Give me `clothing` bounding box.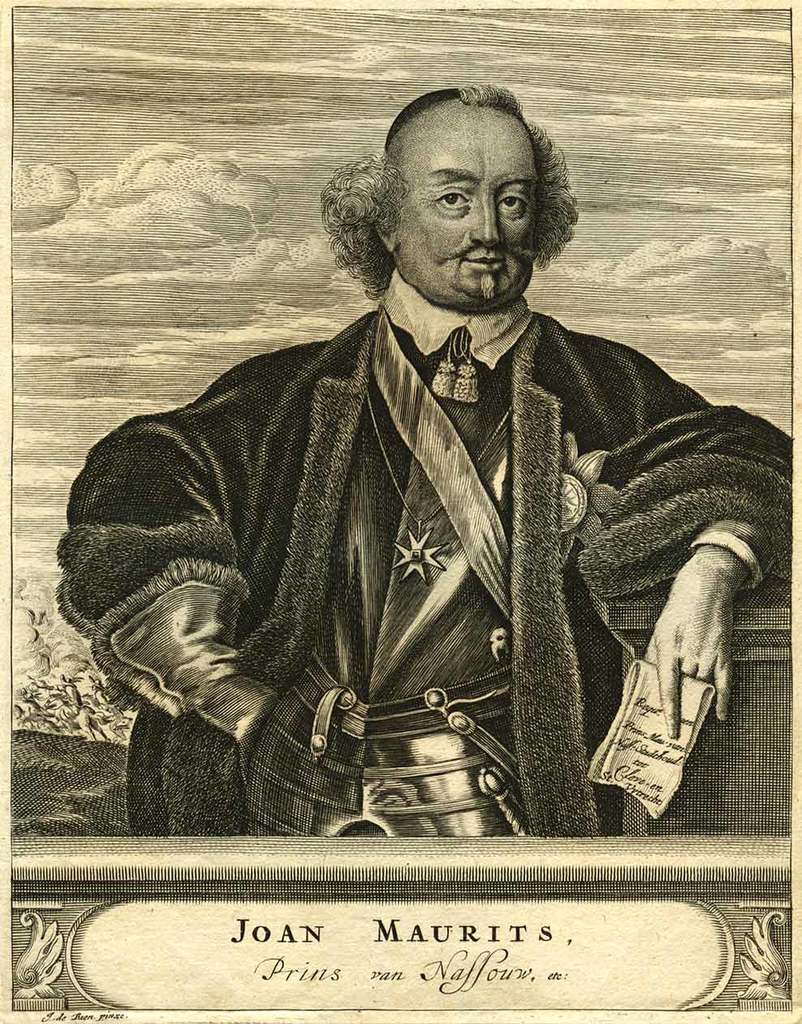
pyautogui.locateOnScreen(84, 204, 764, 860).
